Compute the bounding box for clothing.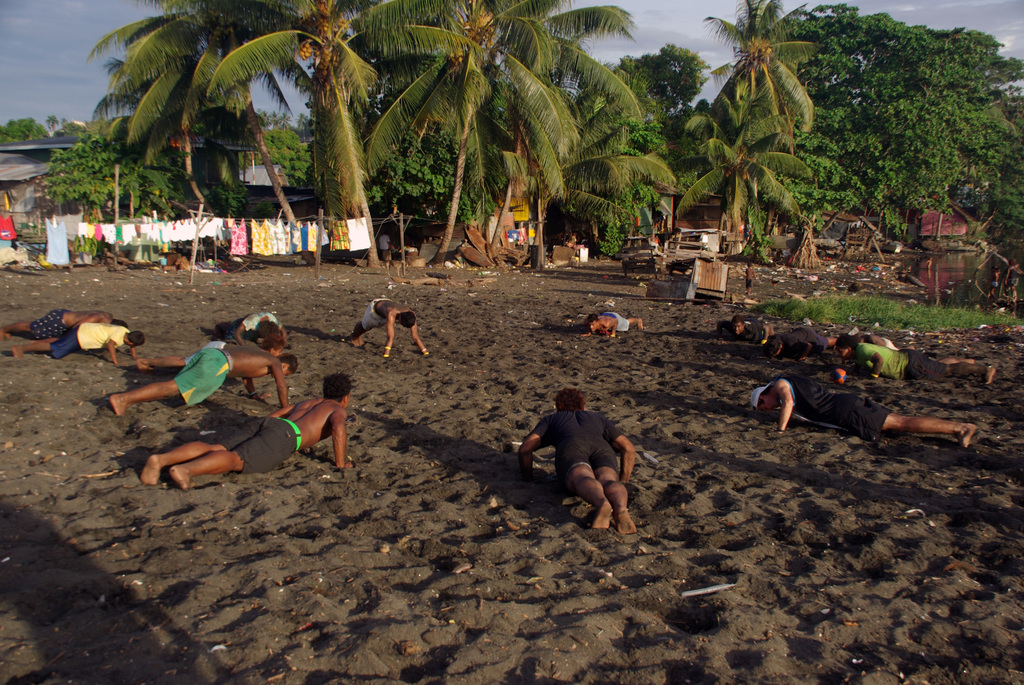
bbox=[532, 407, 621, 479].
